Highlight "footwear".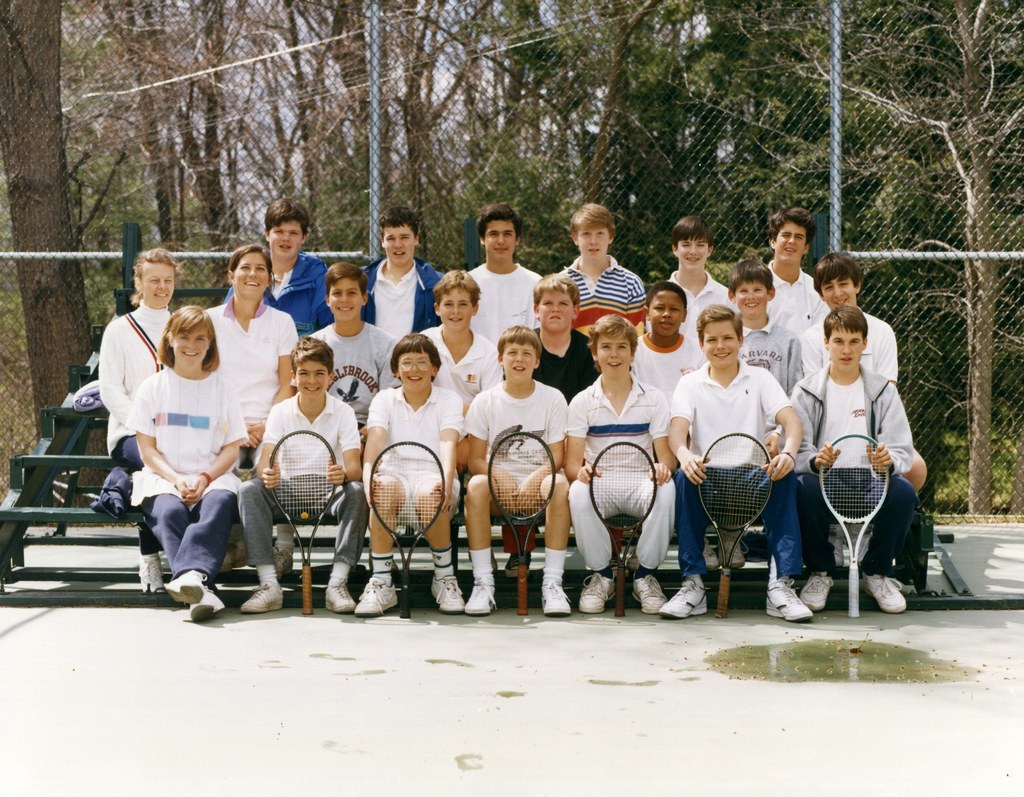
Highlighted region: x1=536 y1=578 x2=574 y2=614.
